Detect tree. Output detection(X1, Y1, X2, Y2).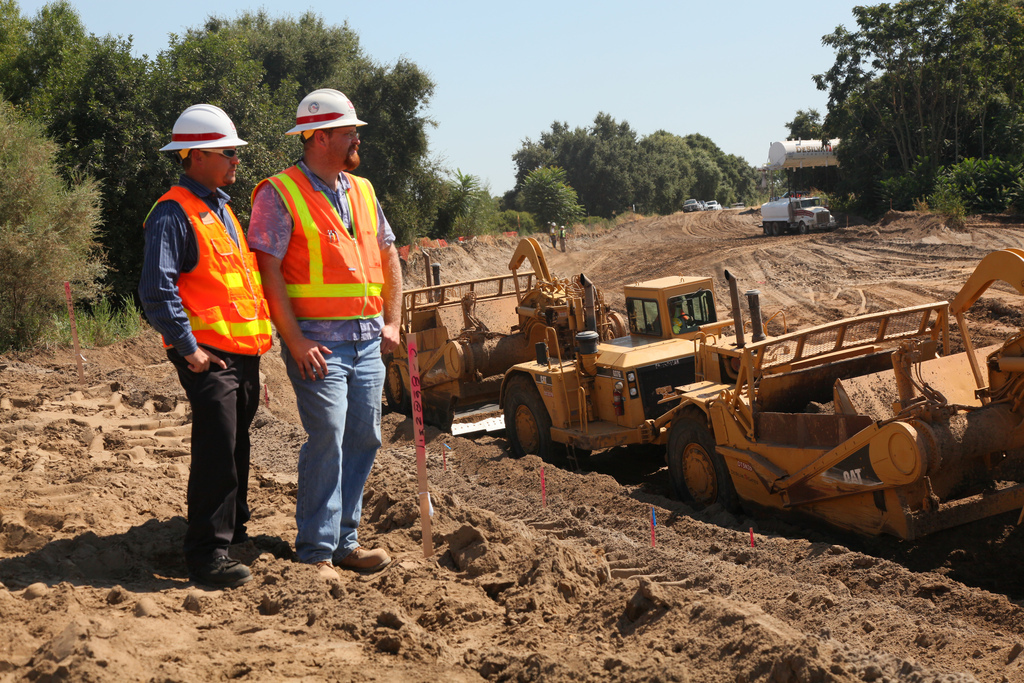
detection(430, 161, 497, 249).
